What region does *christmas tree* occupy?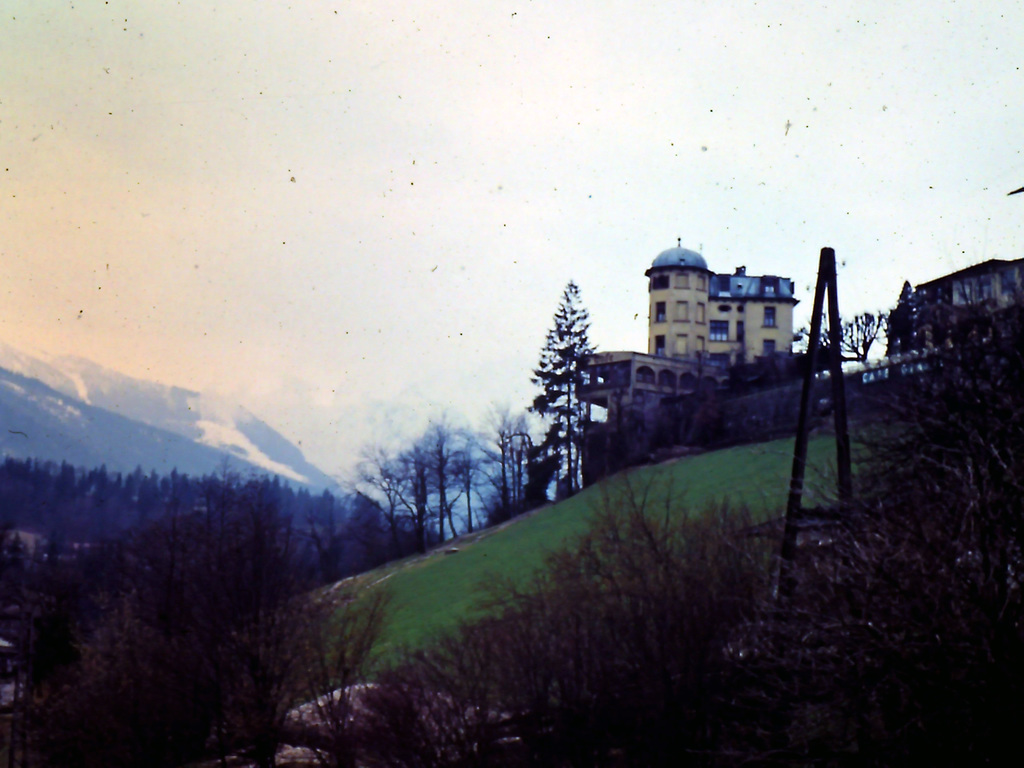
519:276:612:495.
